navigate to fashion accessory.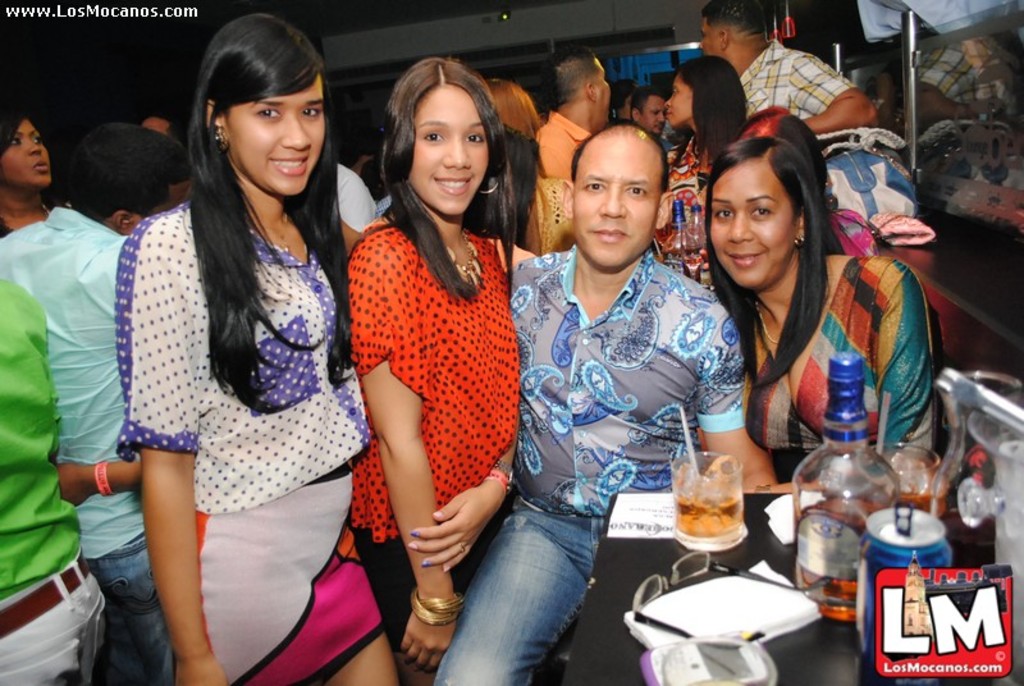
Navigation target: 410/581/466/628.
